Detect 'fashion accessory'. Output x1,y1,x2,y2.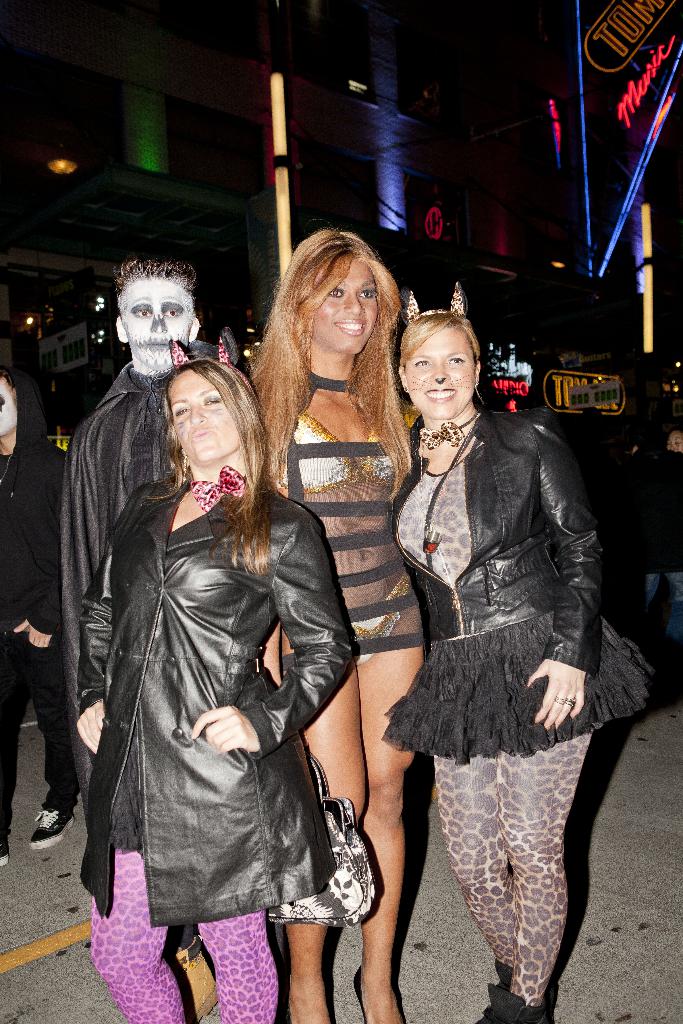
25,808,76,849.
